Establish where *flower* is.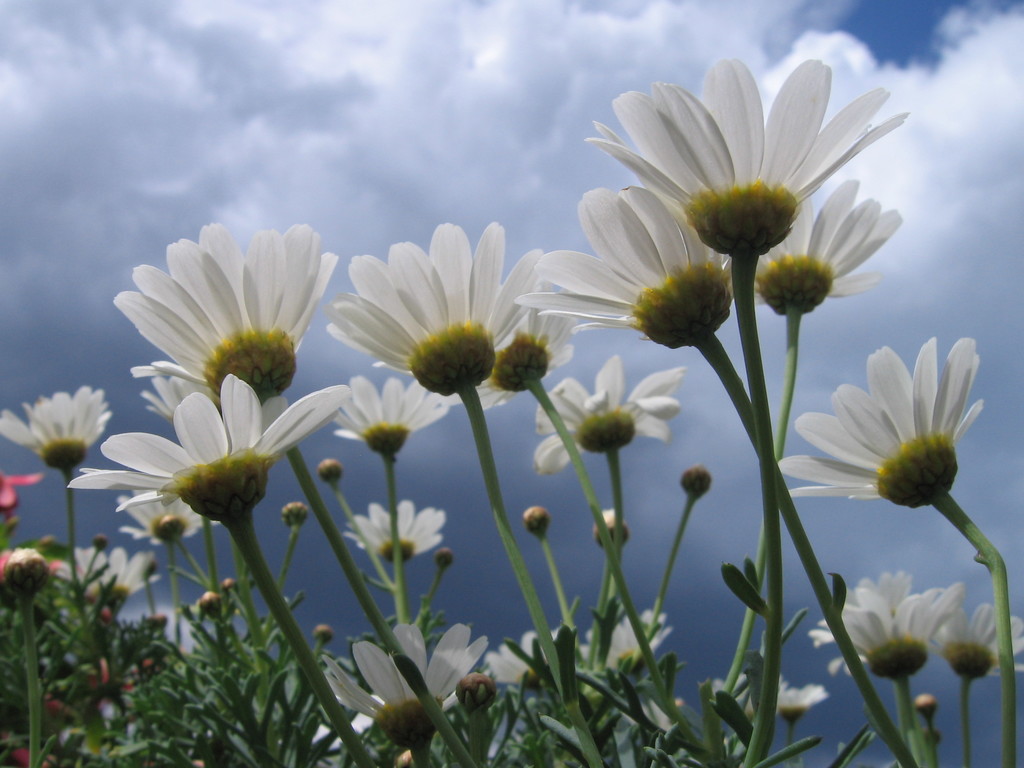
Established at (x1=773, y1=673, x2=821, y2=713).
